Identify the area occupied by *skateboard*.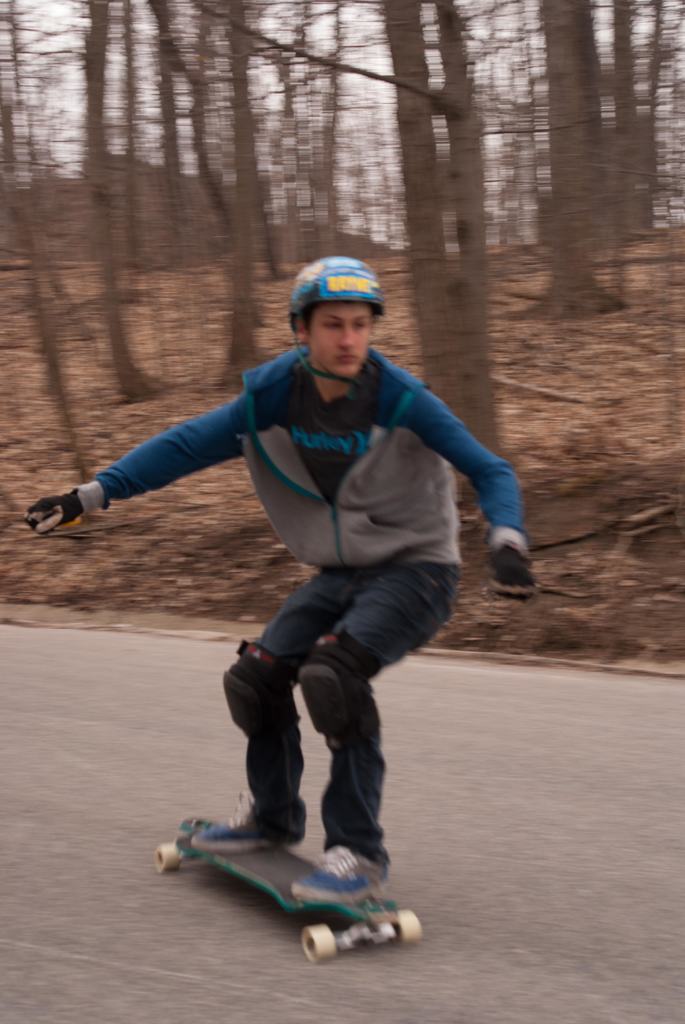
Area: x1=155, y1=815, x2=423, y2=964.
